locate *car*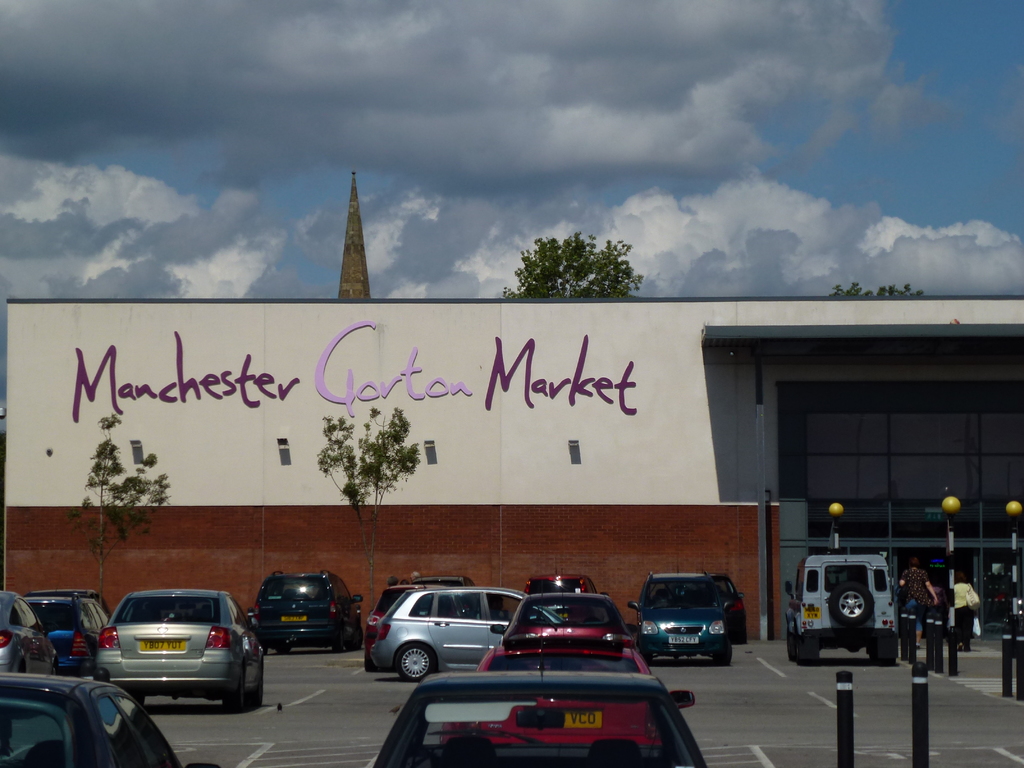
crop(714, 563, 741, 646)
